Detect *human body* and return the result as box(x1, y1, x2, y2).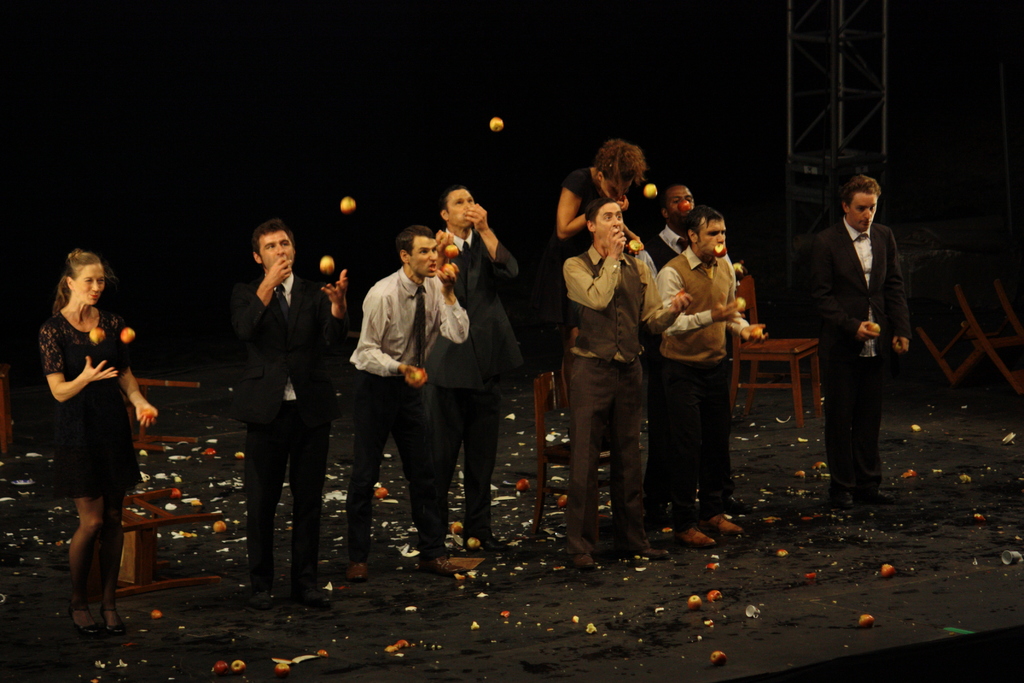
box(345, 266, 471, 579).
